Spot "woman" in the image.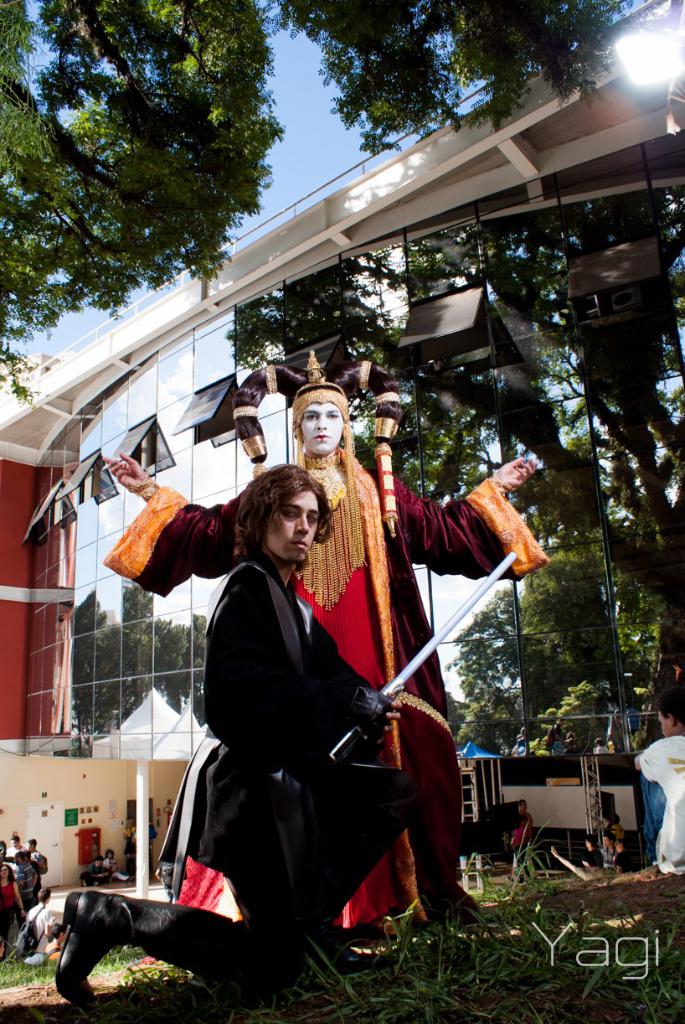
"woman" found at (102, 351, 539, 934).
